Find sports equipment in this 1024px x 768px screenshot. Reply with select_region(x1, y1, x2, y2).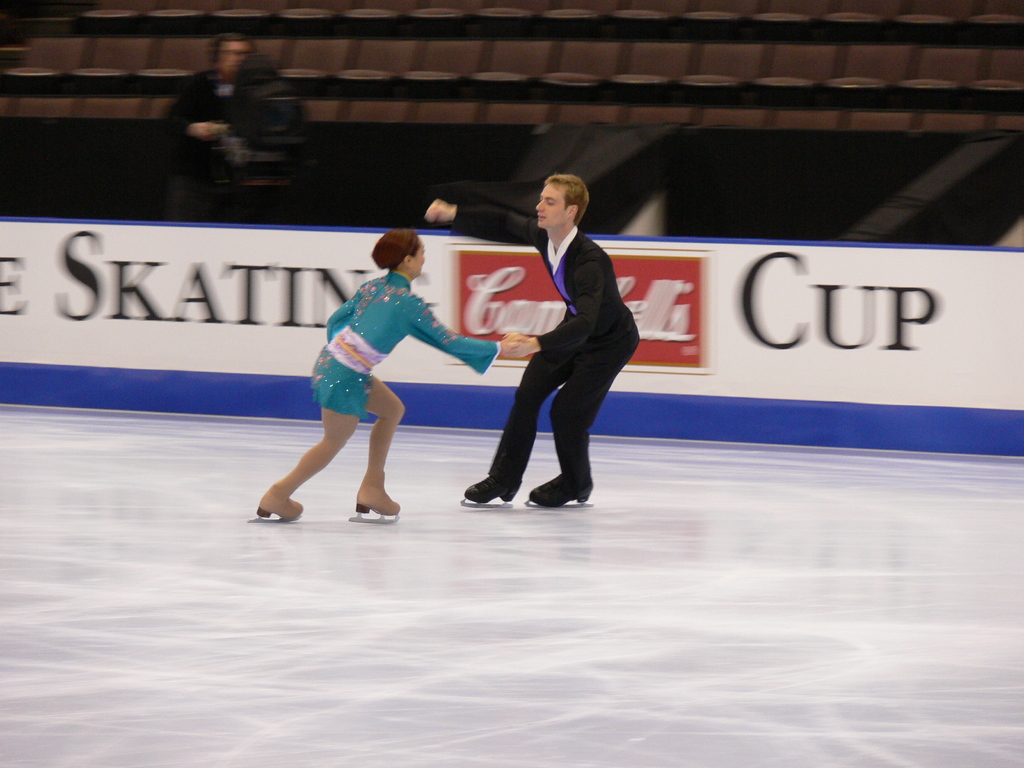
select_region(533, 472, 594, 508).
